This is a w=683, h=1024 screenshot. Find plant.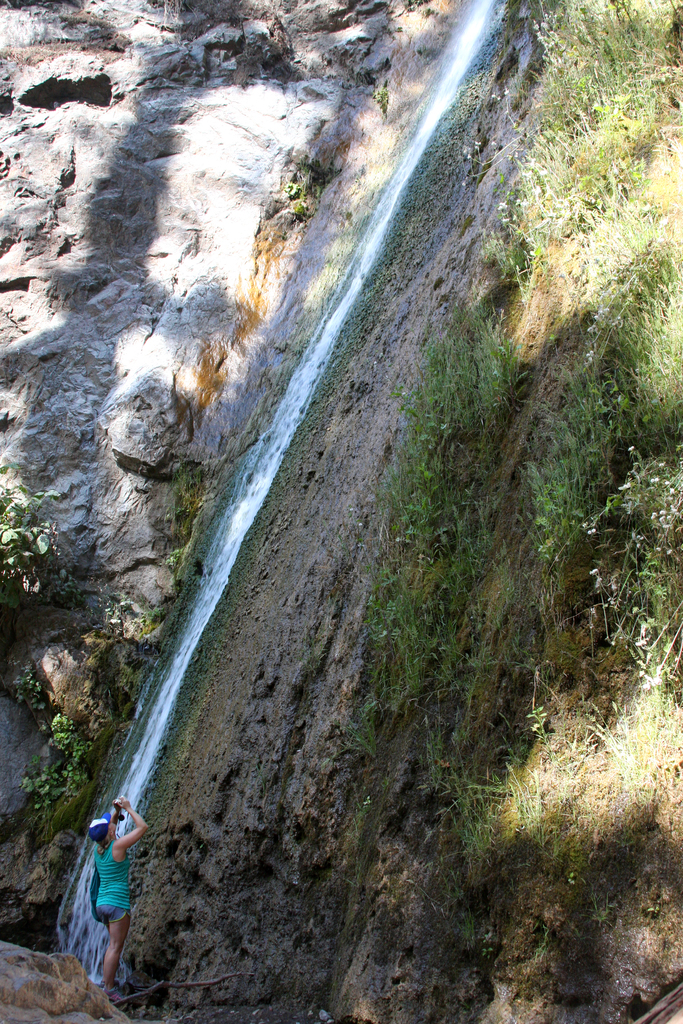
Bounding box: 103,702,120,735.
